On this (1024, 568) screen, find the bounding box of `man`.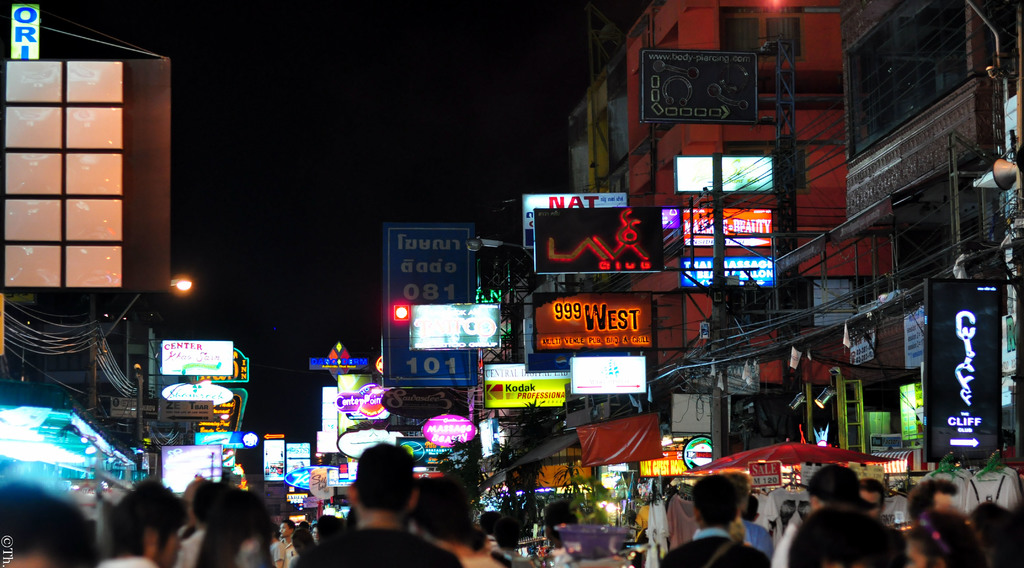
Bounding box: (x1=787, y1=462, x2=906, y2=567).
